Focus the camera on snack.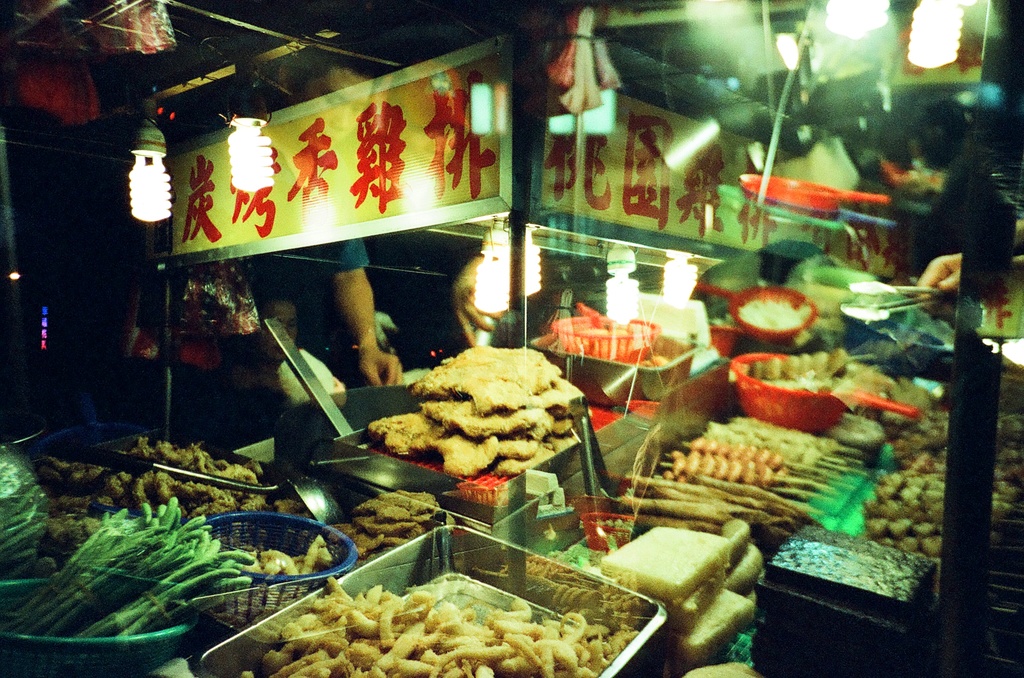
Focus region: {"left": 271, "top": 584, "right": 619, "bottom": 677}.
